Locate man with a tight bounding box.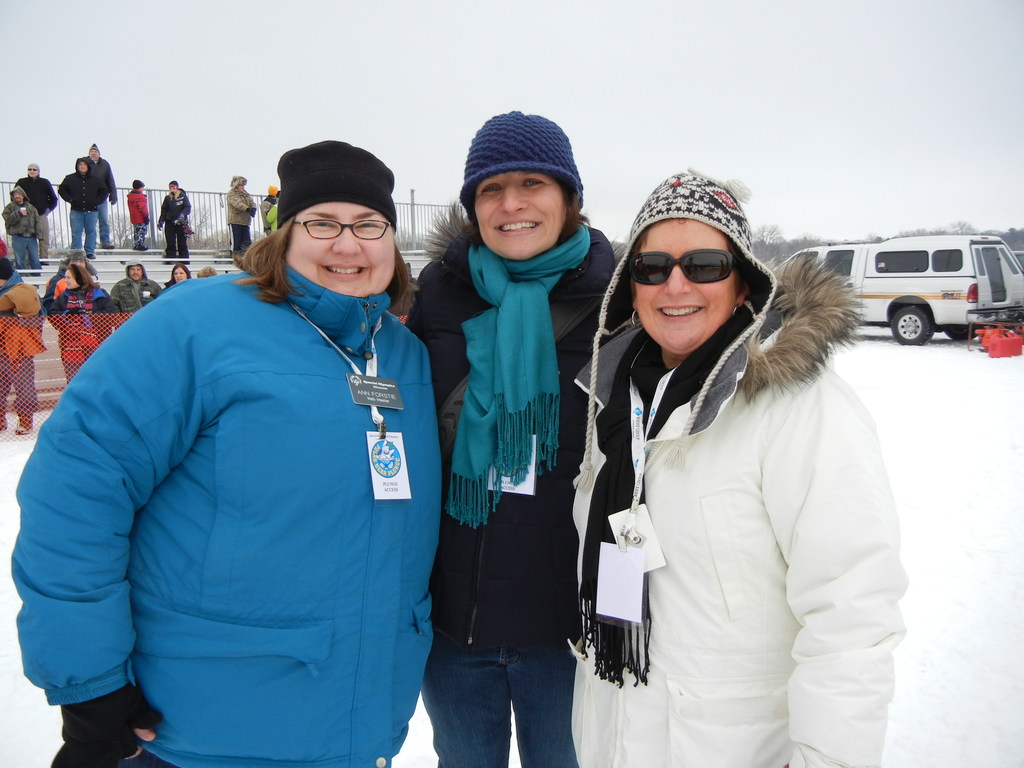
<region>157, 177, 194, 268</region>.
